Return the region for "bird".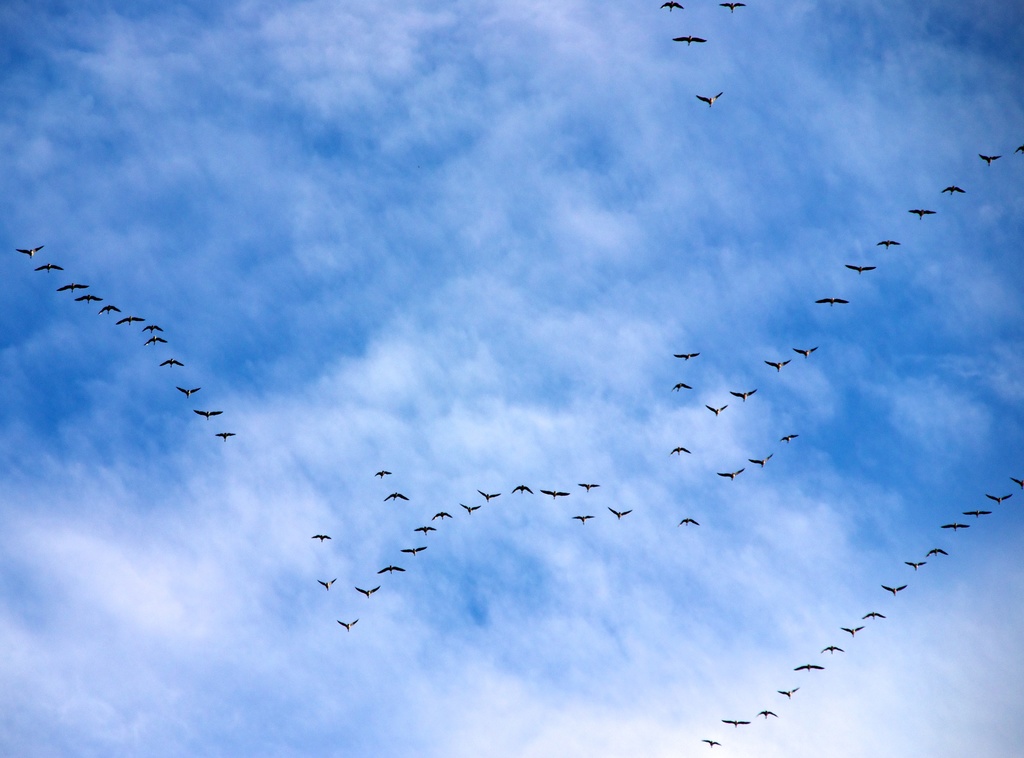
x1=430 y1=511 x2=453 y2=522.
